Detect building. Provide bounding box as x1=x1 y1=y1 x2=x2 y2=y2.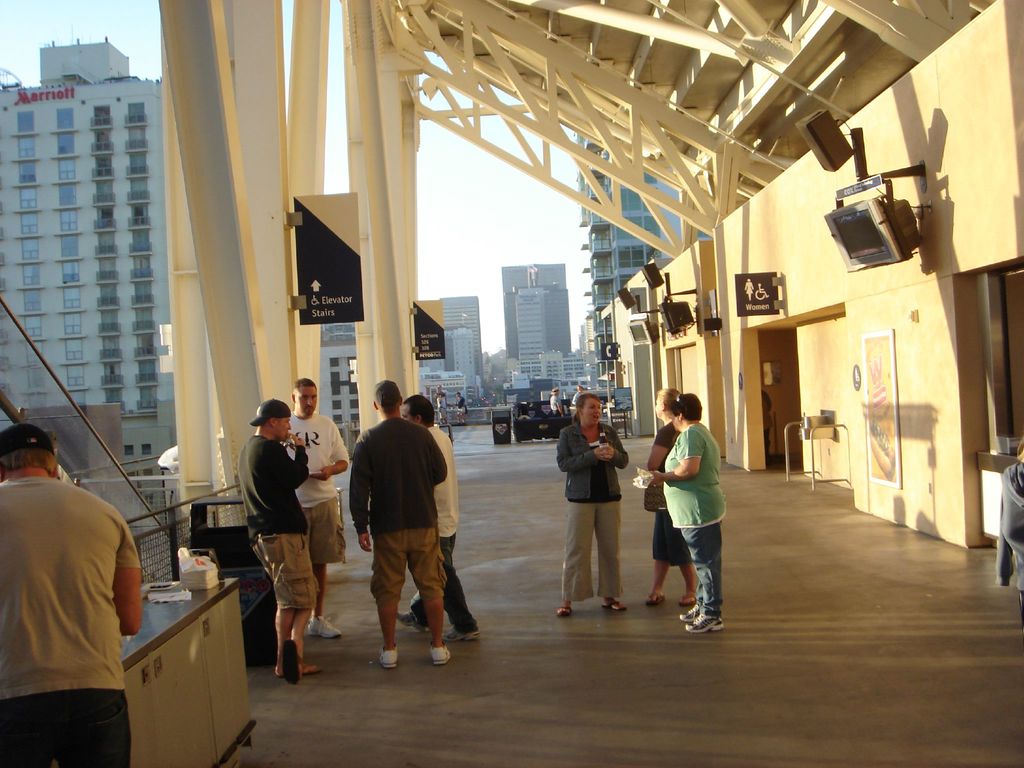
x1=443 y1=296 x2=483 y2=381.
